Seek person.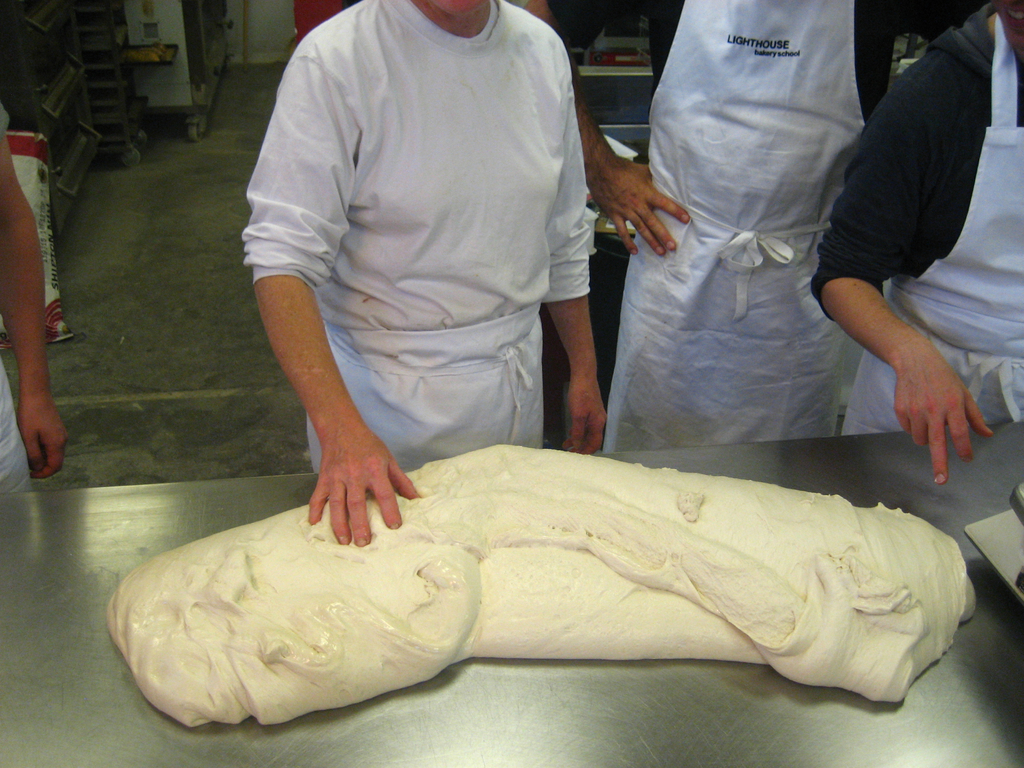
region(581, 6, 943, 531).
